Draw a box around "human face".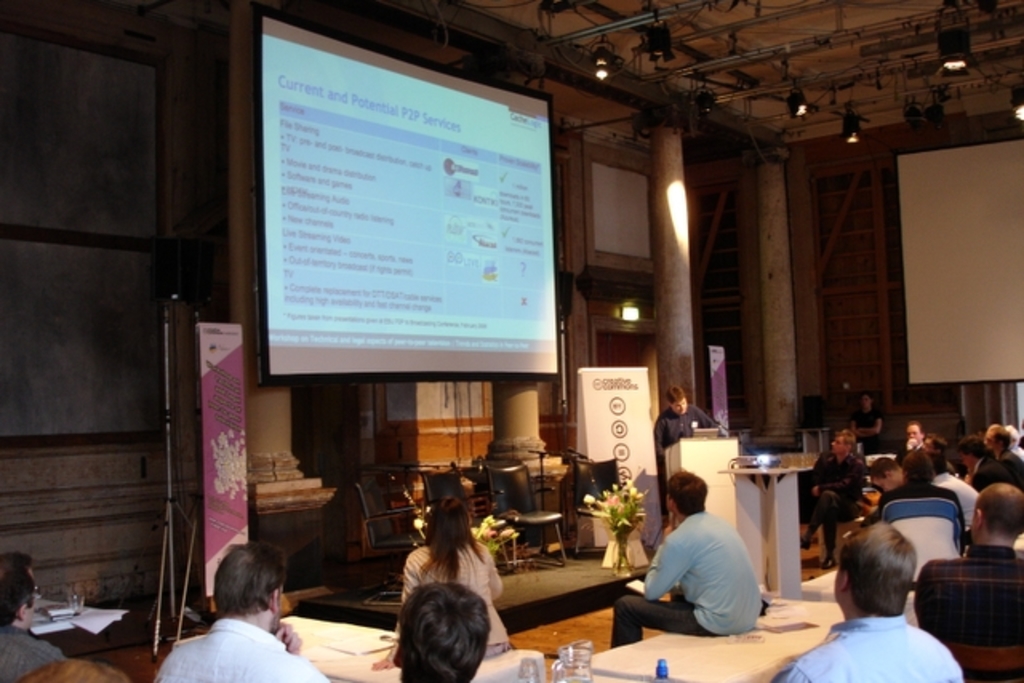
bbox=[829, 433, 850, 456].
